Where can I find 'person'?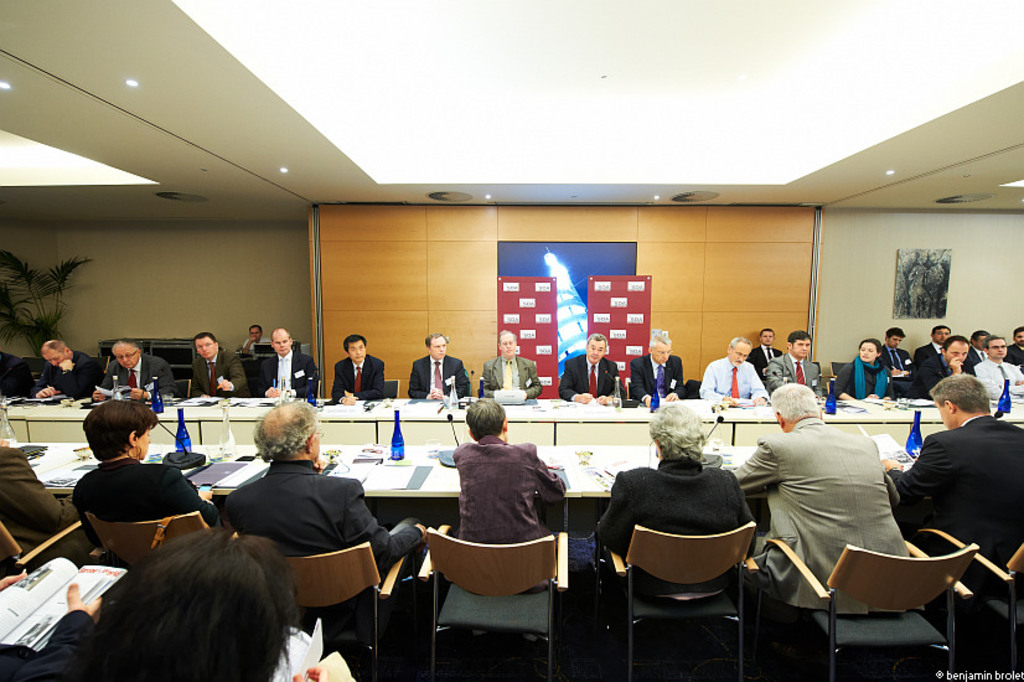
You can find it at x1=971, y1=327, x2=998, y2=363.
